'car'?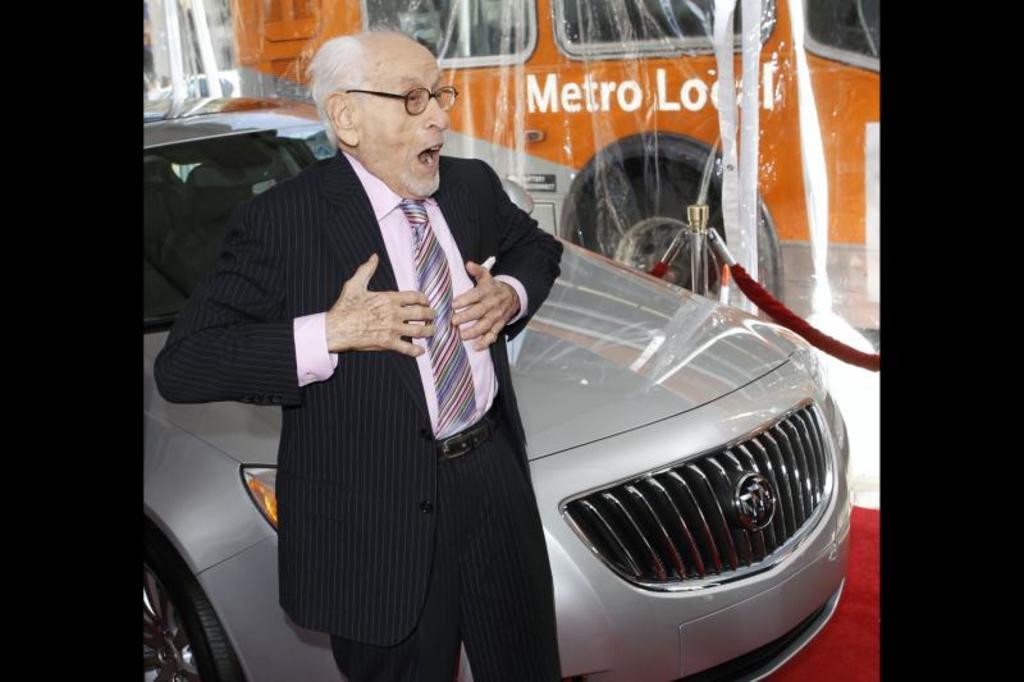
locate(142, 107, 852, 681)
